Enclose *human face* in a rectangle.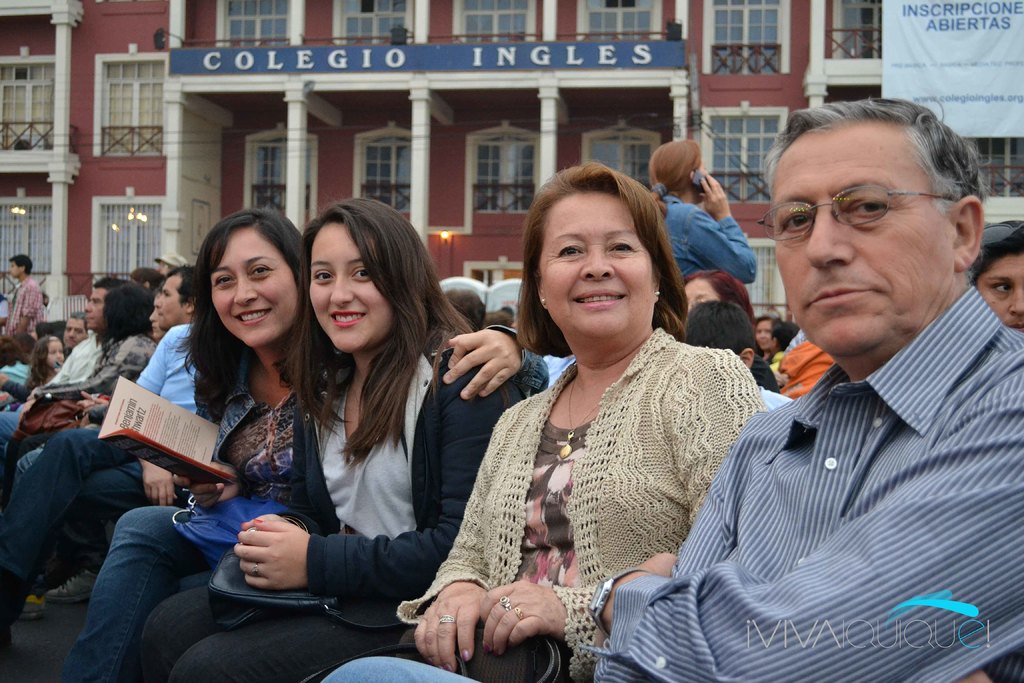
BBox(159, 274, 185, 325).
